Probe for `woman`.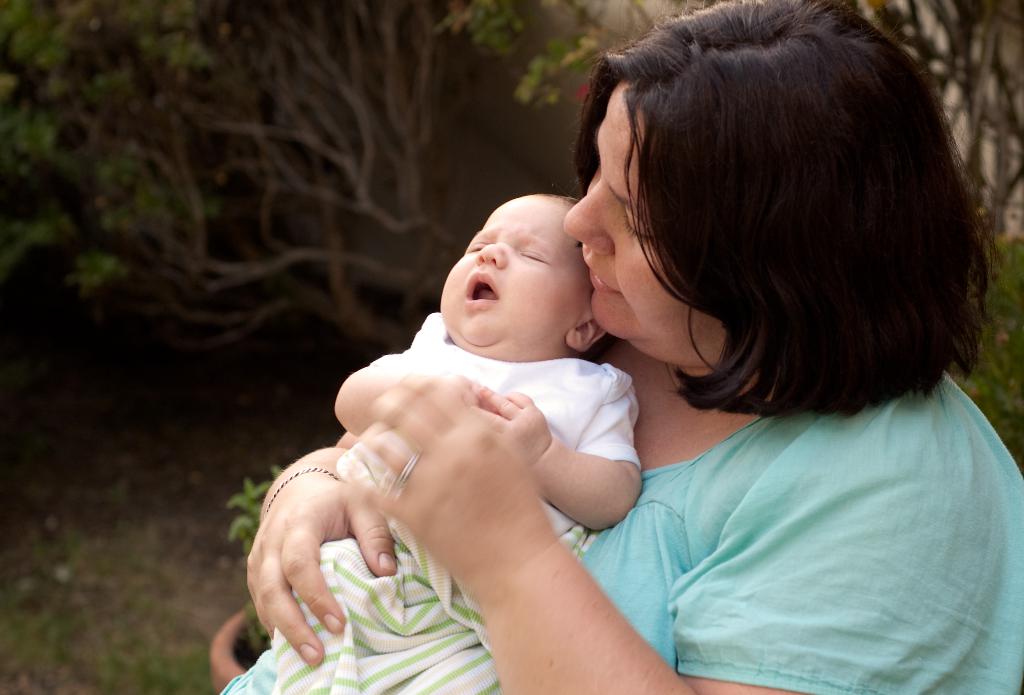
Probe result: left=230, top=97, right=959, bottom=677.
